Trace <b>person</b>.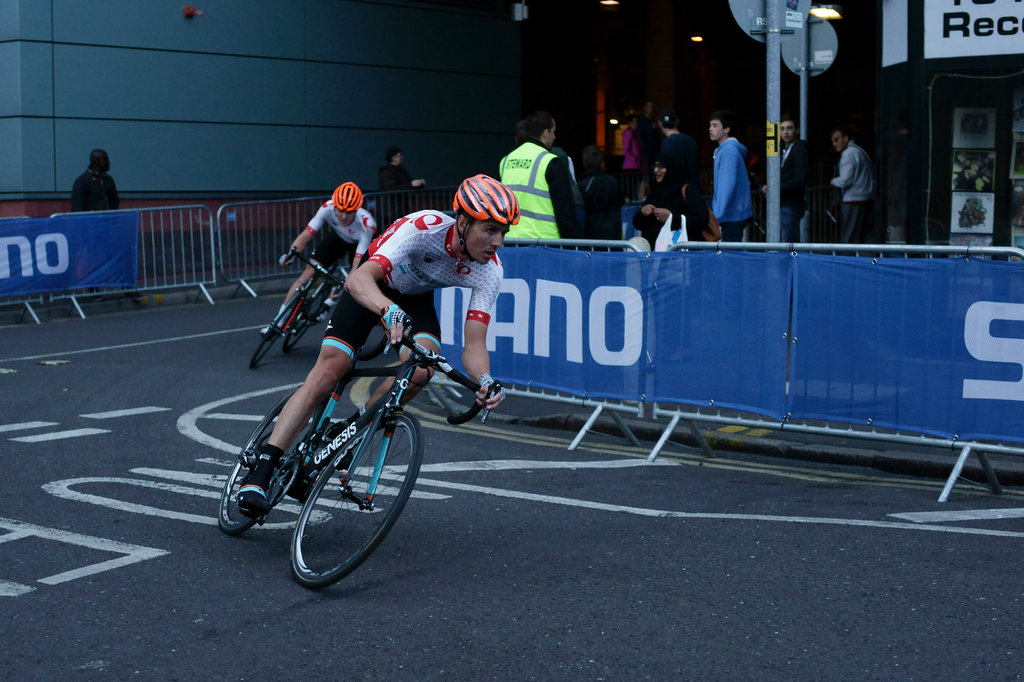
Traced to crop(632, 150, 705, 252).
